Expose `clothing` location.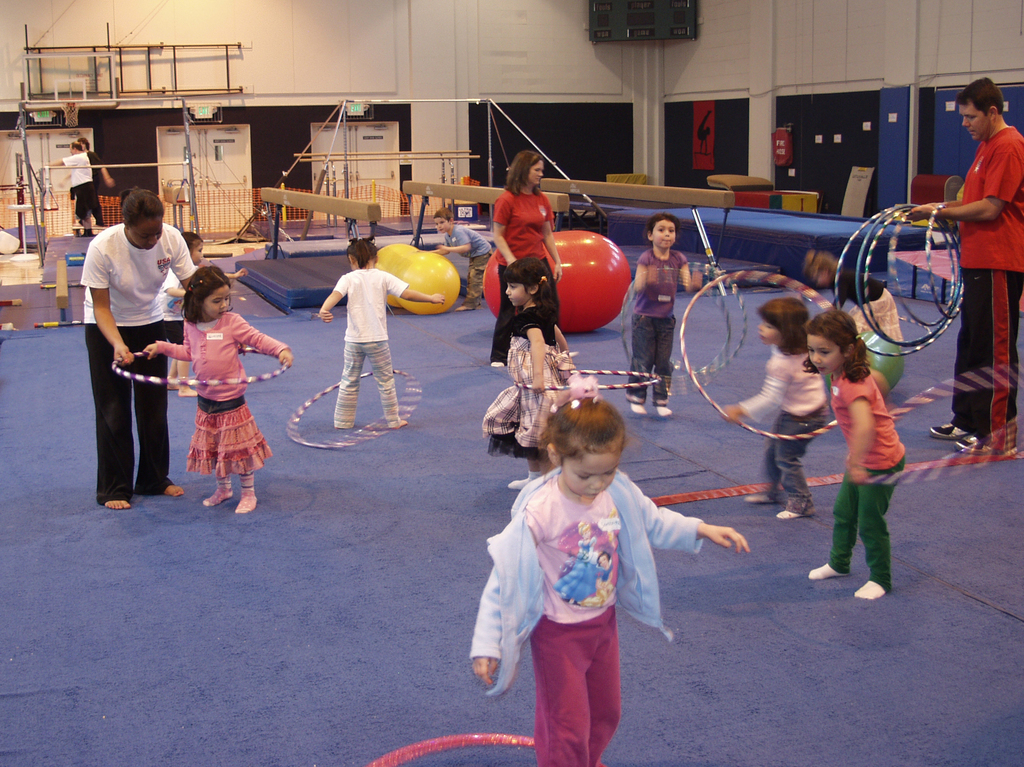
Exposed at detection(79, 225, 189, 503).
